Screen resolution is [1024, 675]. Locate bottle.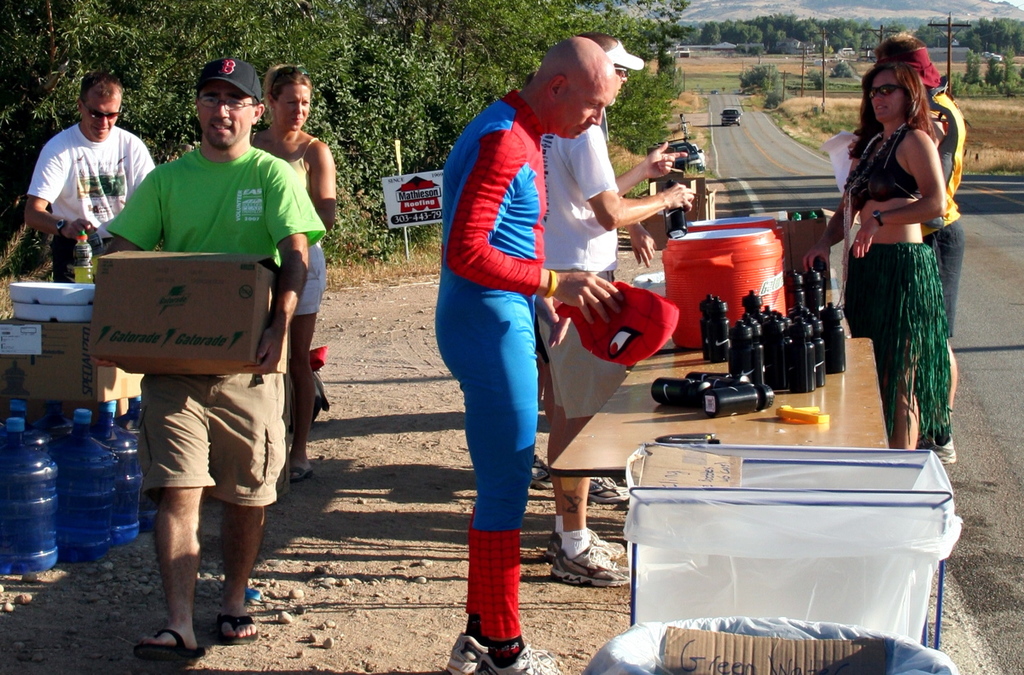
region(810, 262, 829, 317).
